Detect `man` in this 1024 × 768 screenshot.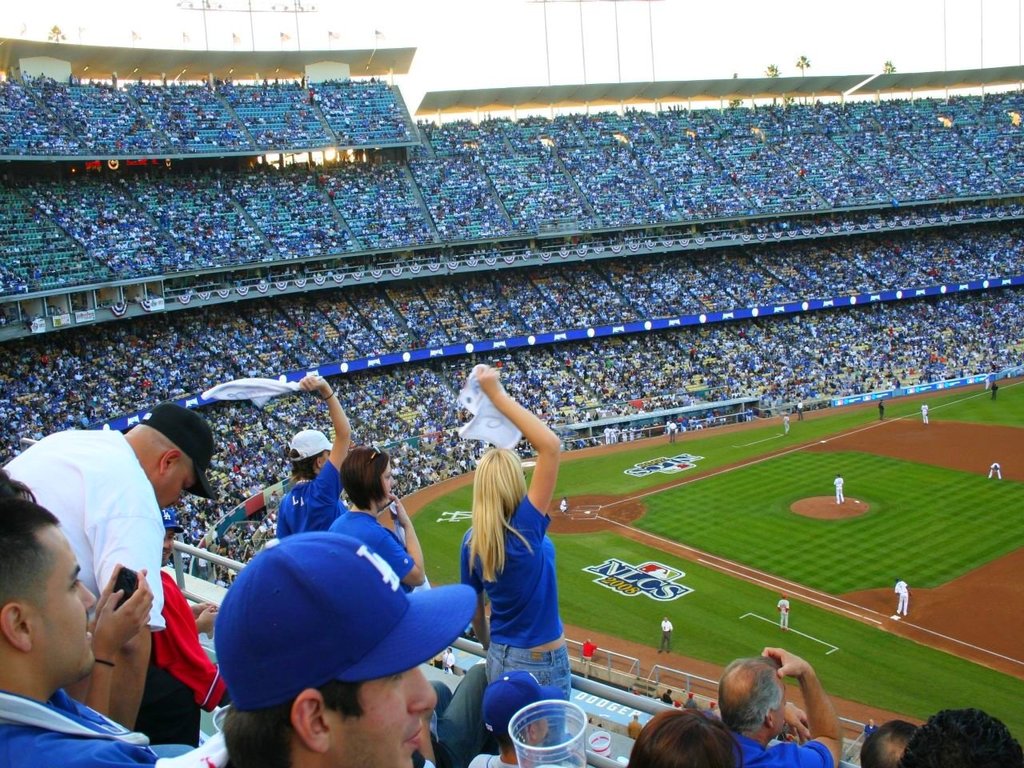
Detection: (left=0, top=476, right=233, bottom=767).
